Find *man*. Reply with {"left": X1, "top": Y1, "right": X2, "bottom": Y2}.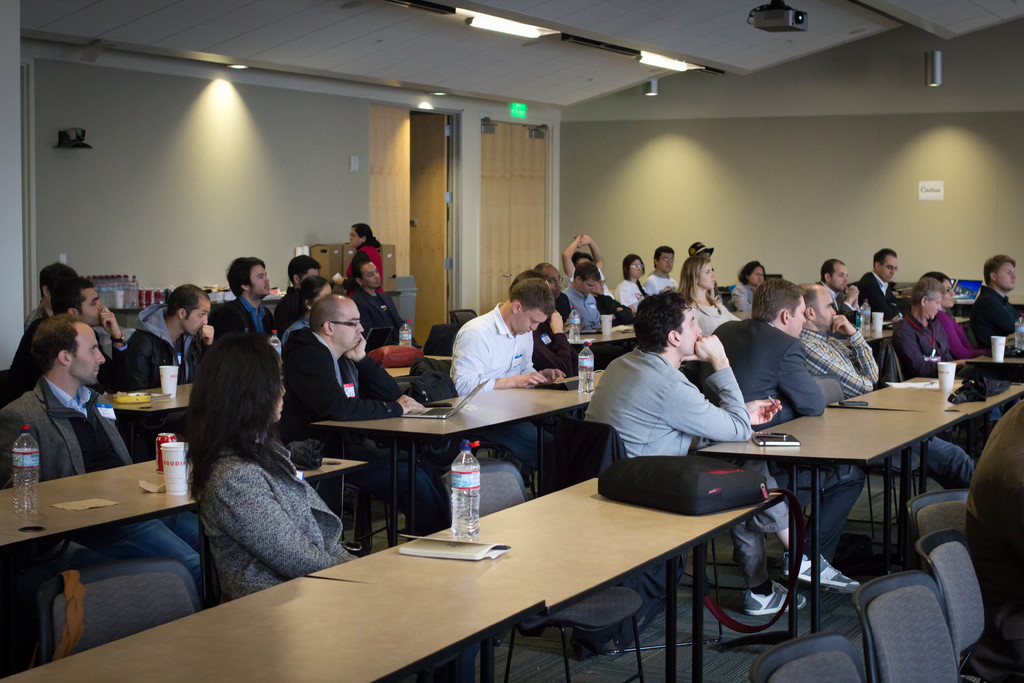
{"left": 349, "top": 258, "right": 422, "bottom": 347}.
